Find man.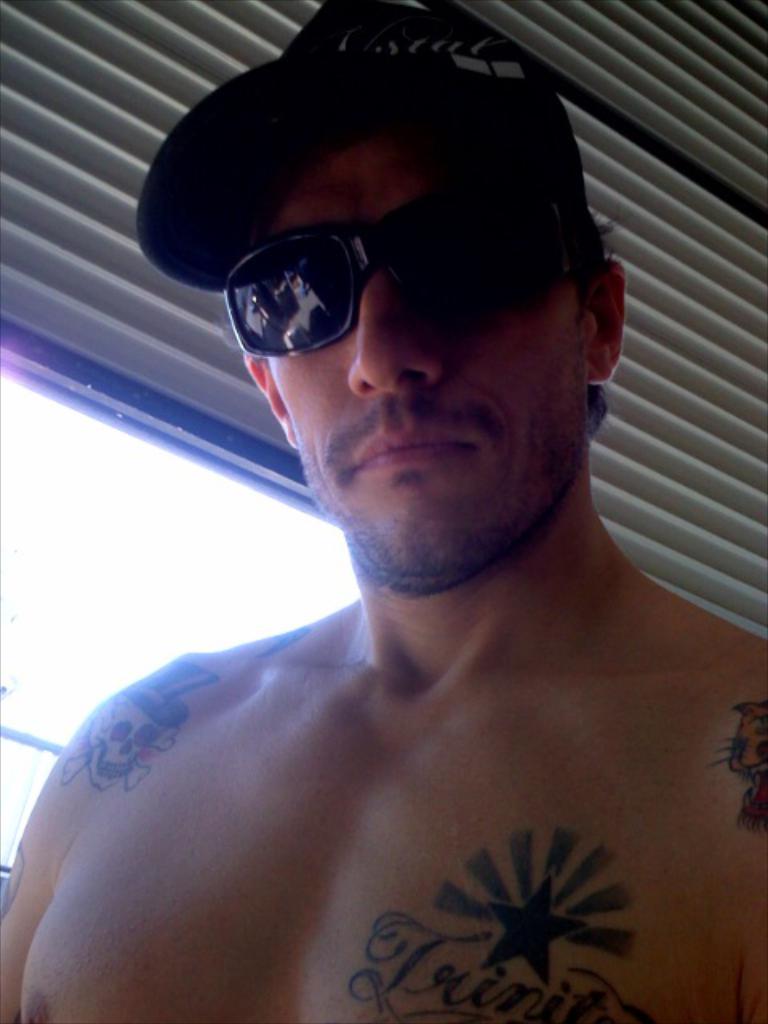
(x1=24, y1=70, x2=758, y2=1023).
